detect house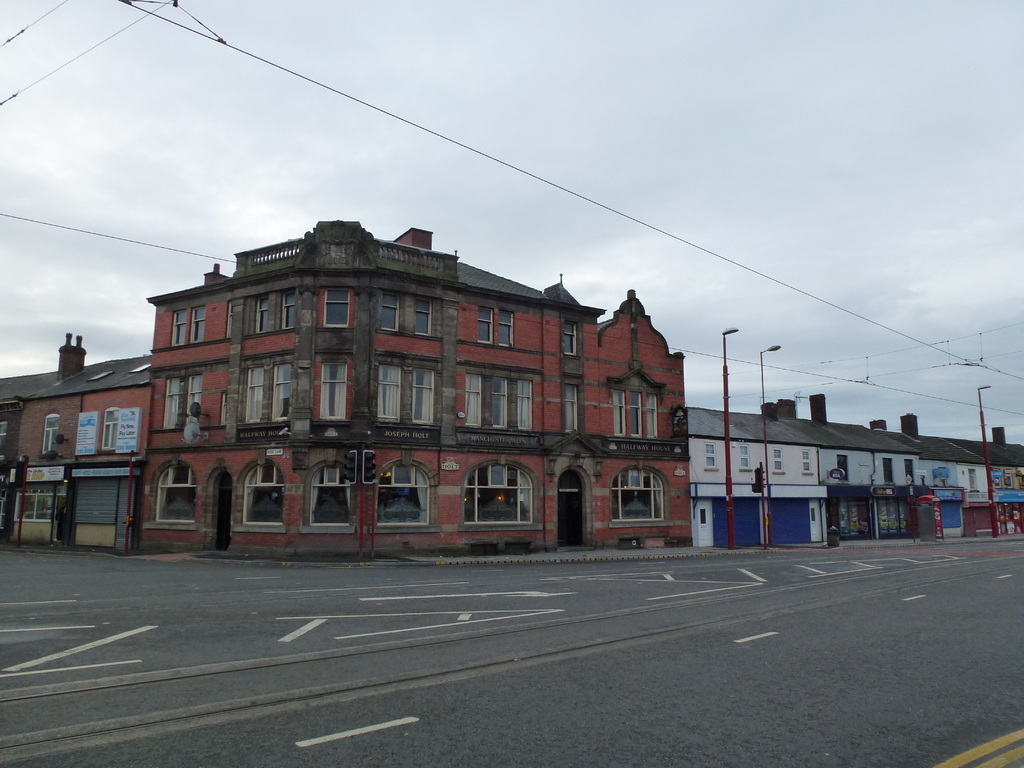
[left=78, top=214, right=716, bottom=568]
